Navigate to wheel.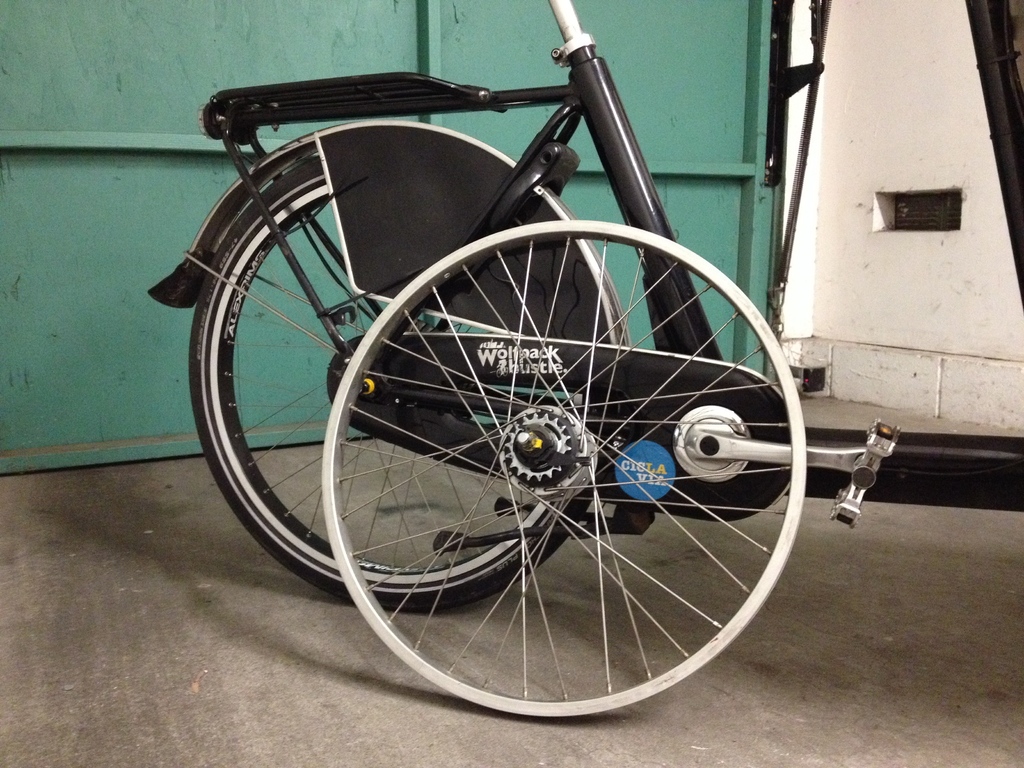
Navigation target: <box>190,154,611,615</box>.
